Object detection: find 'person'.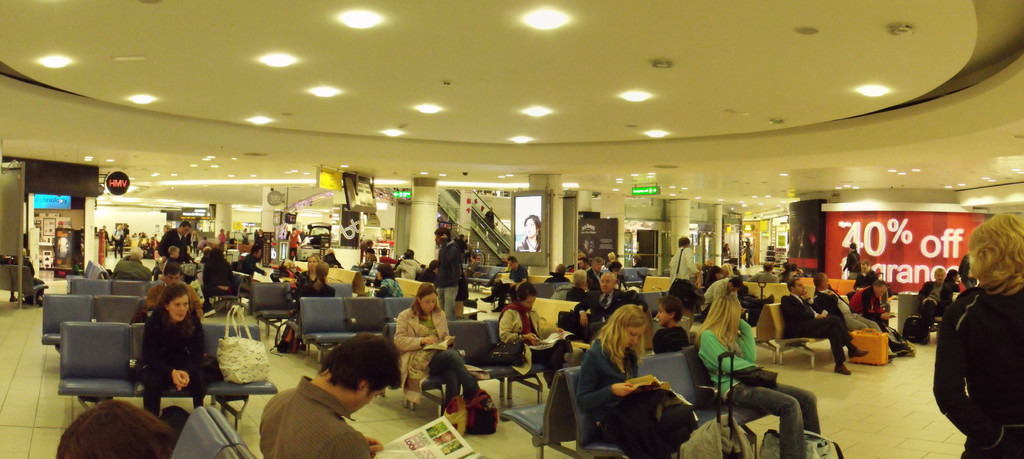
156:220:192:262.
